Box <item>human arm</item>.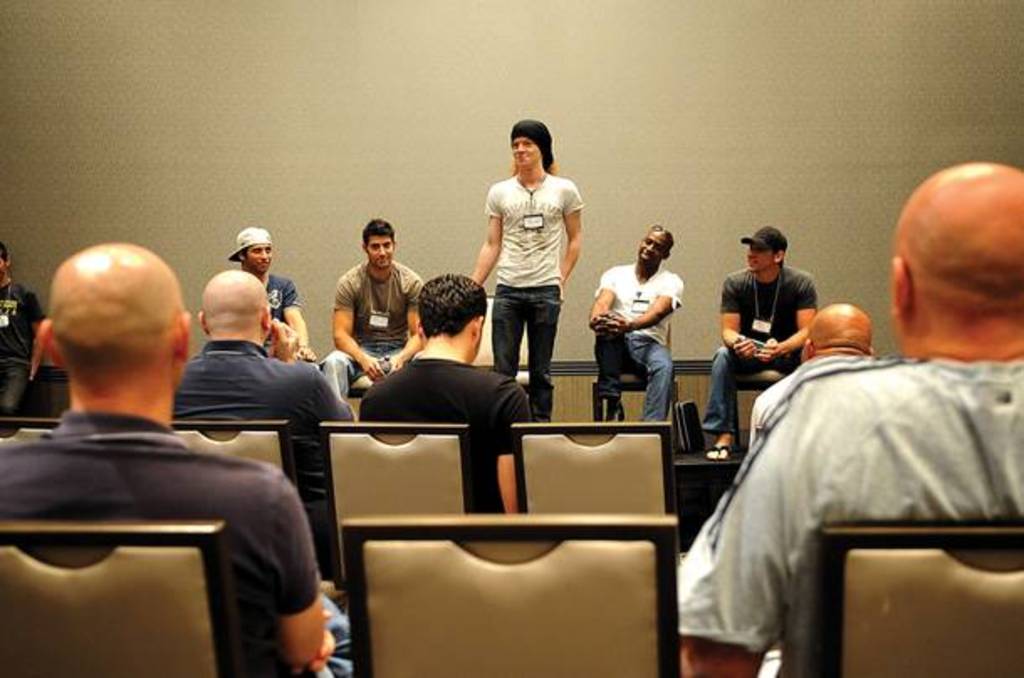
{"left": 589, "top": 260, "right": 631, "bottom": 329}.
